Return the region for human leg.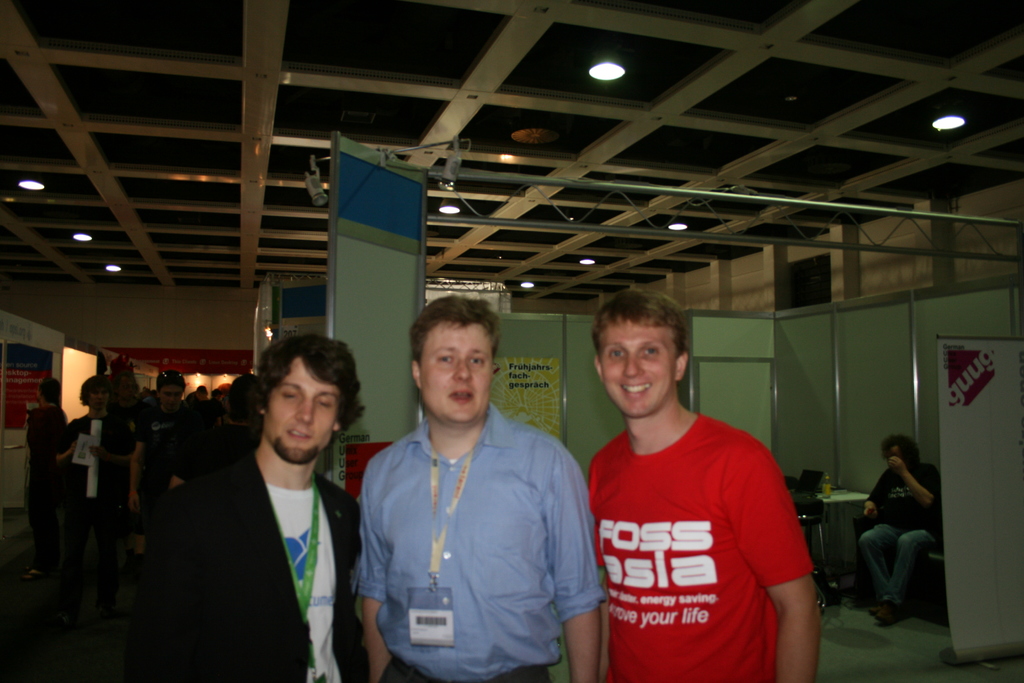
<region>95, 504, 135, 619</region>.
